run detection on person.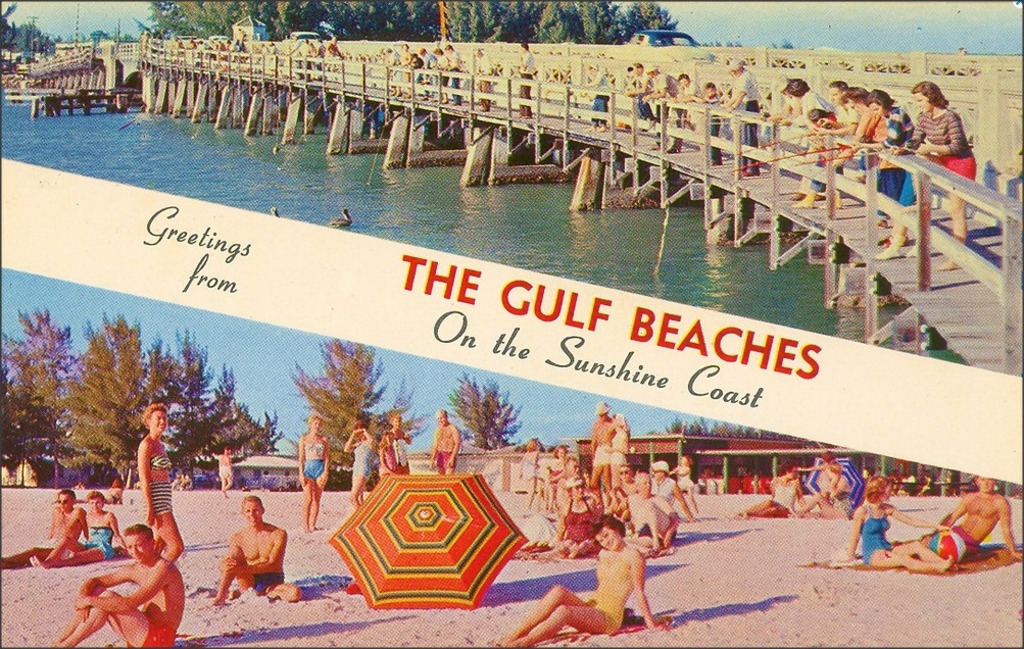
Result: 905/467/1023/562.
